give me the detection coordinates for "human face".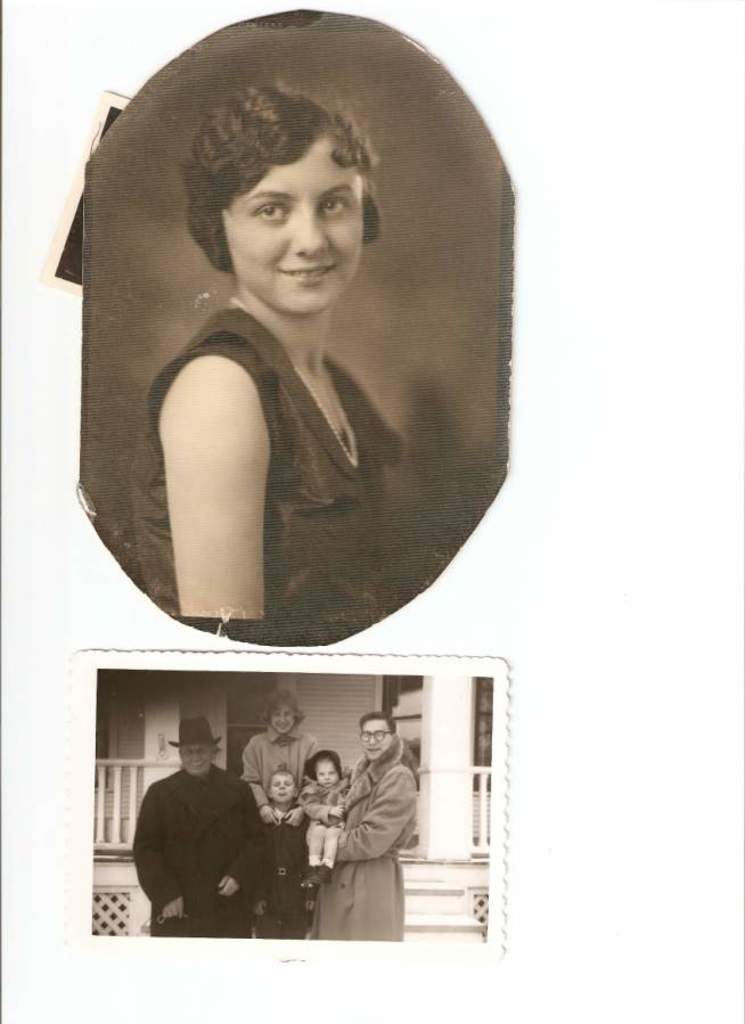
bbox(270, 775, 294, 804).
